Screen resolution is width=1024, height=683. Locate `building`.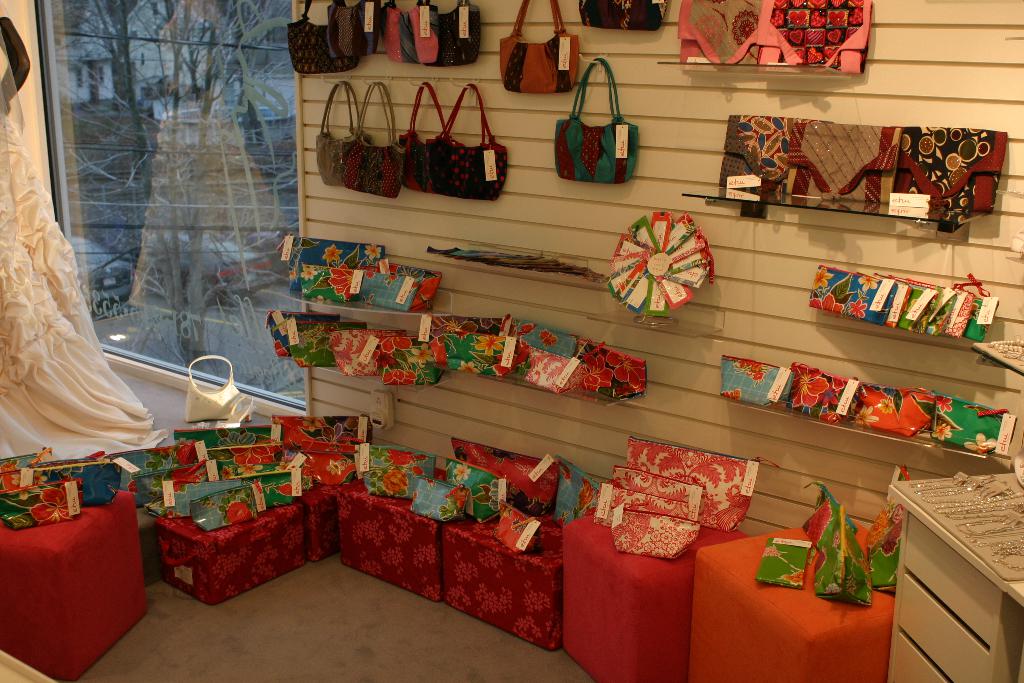
bbox=(0, 0, 1023, 682).
